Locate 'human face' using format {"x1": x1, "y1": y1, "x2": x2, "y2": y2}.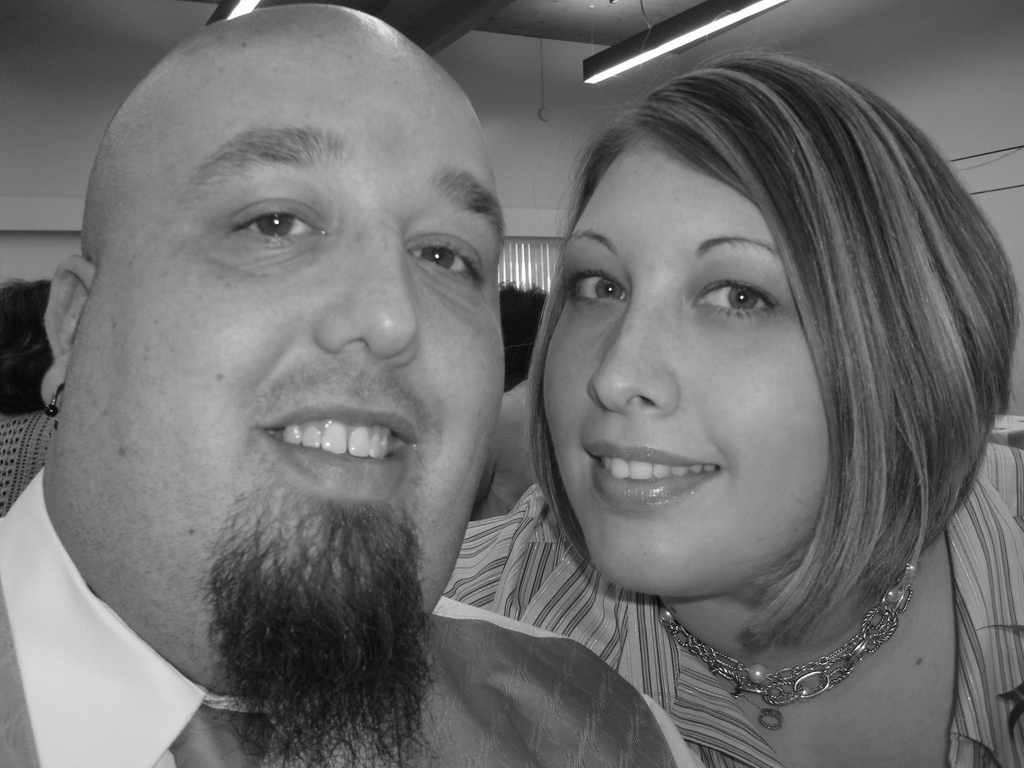
{"x1": 73, "y1": 102, "x2": 507, "y2": 685}.
